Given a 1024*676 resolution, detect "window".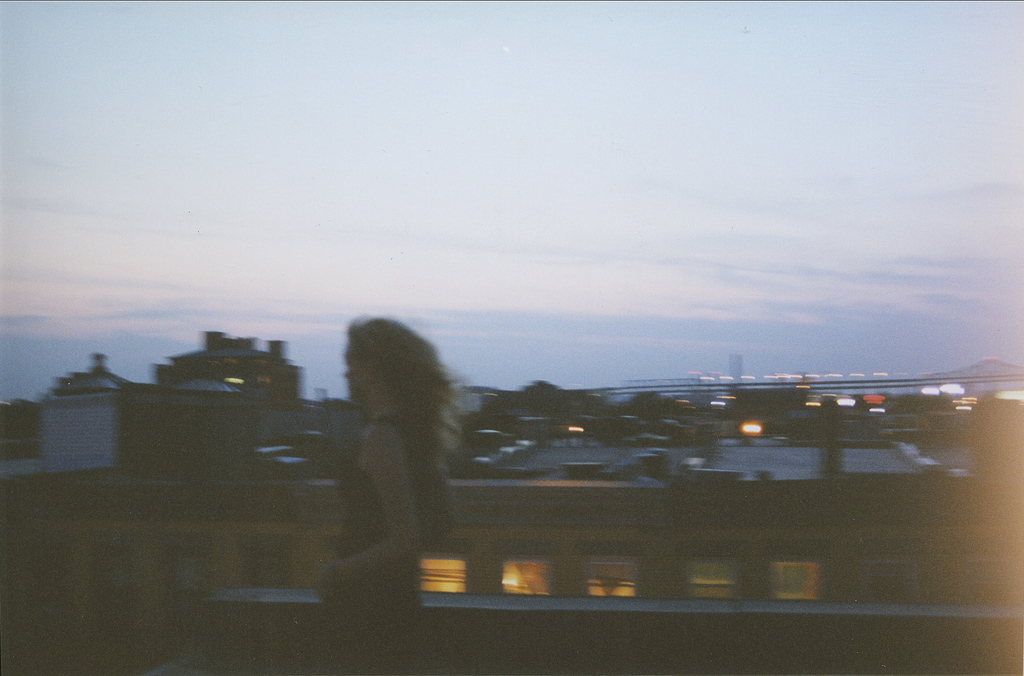
500:548:552:598.
